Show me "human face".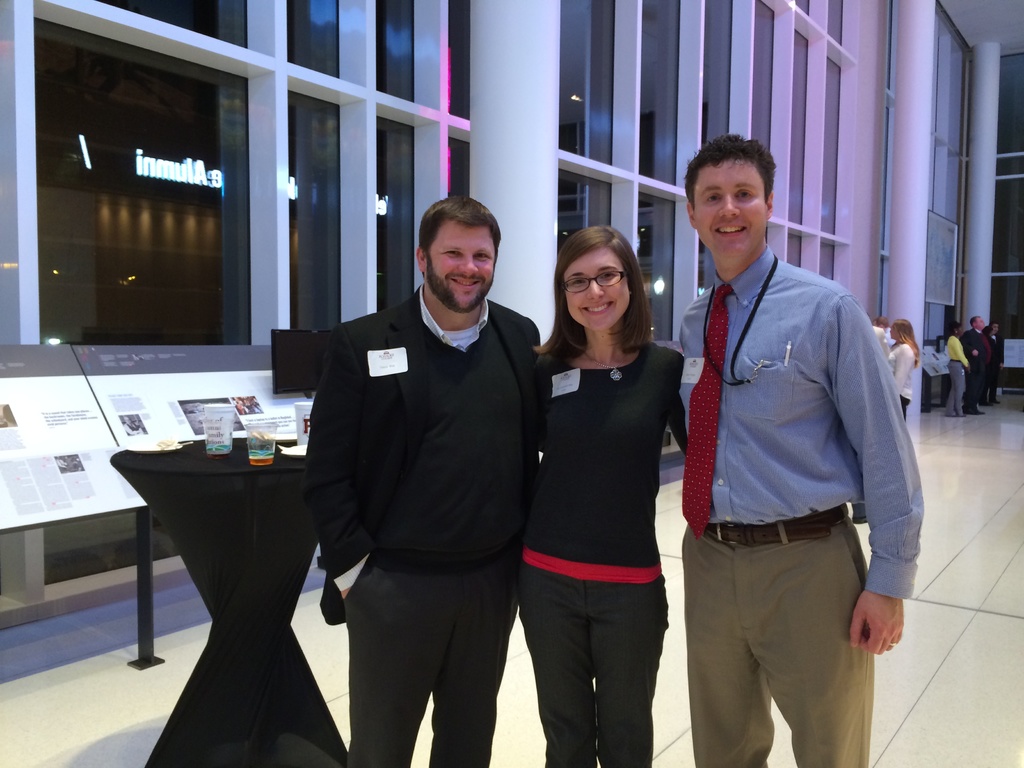
"human face" is here: box=[890, 328, 898, 339].
